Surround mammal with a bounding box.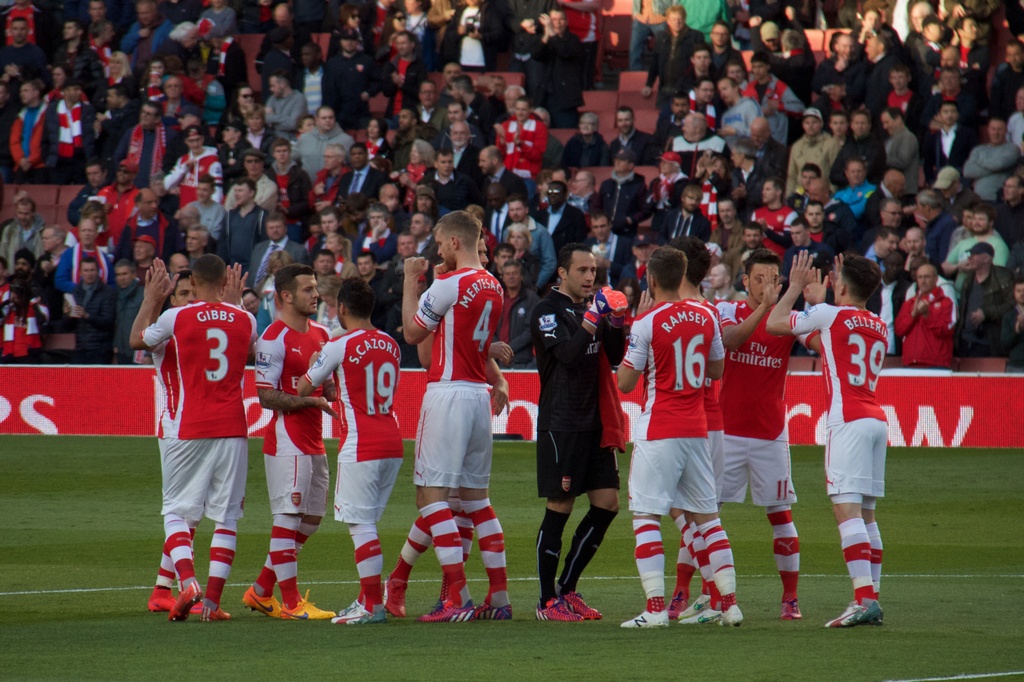
129/272/263/622.
